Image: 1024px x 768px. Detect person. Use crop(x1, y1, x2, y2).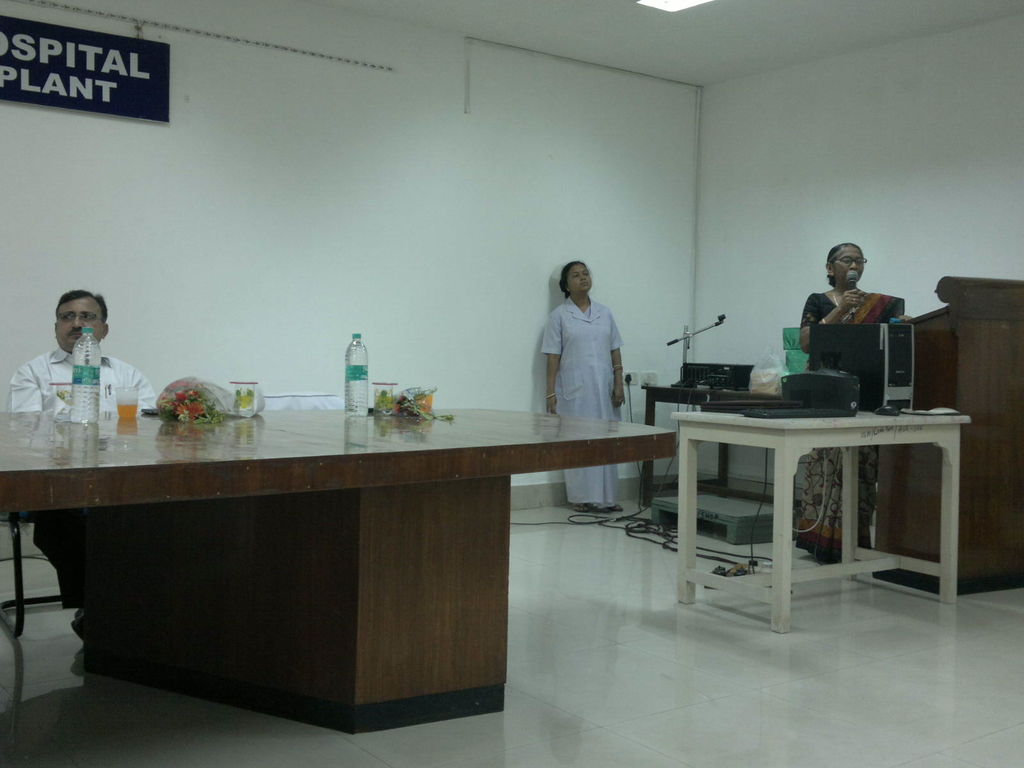
crop(787, 239, 917, 566).
